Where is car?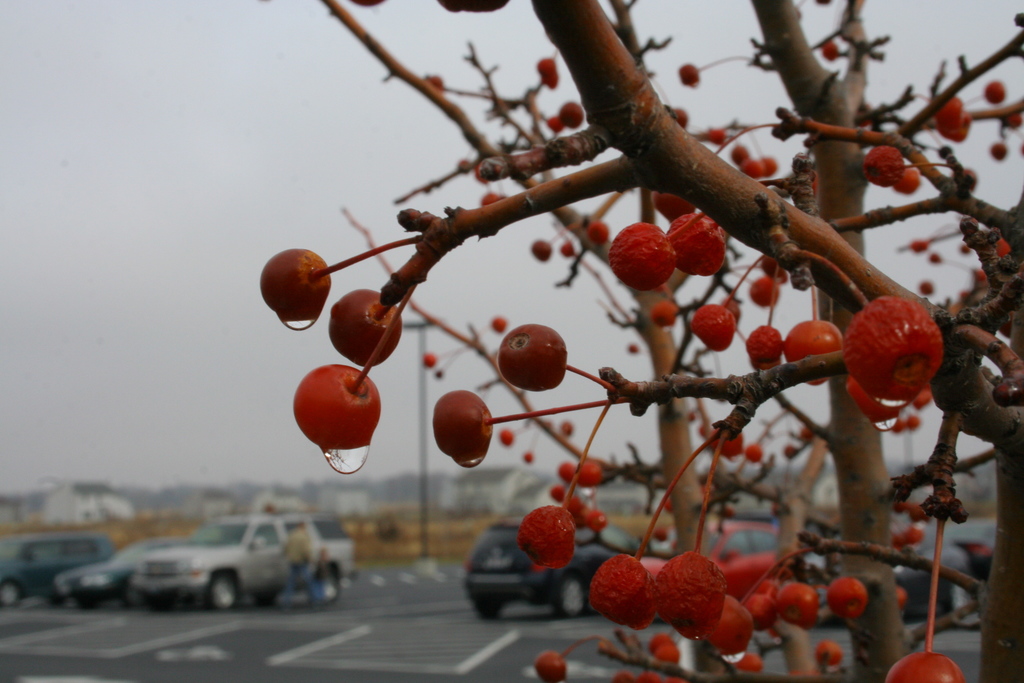
(left=52, top=536, right=189, bottom=607).
